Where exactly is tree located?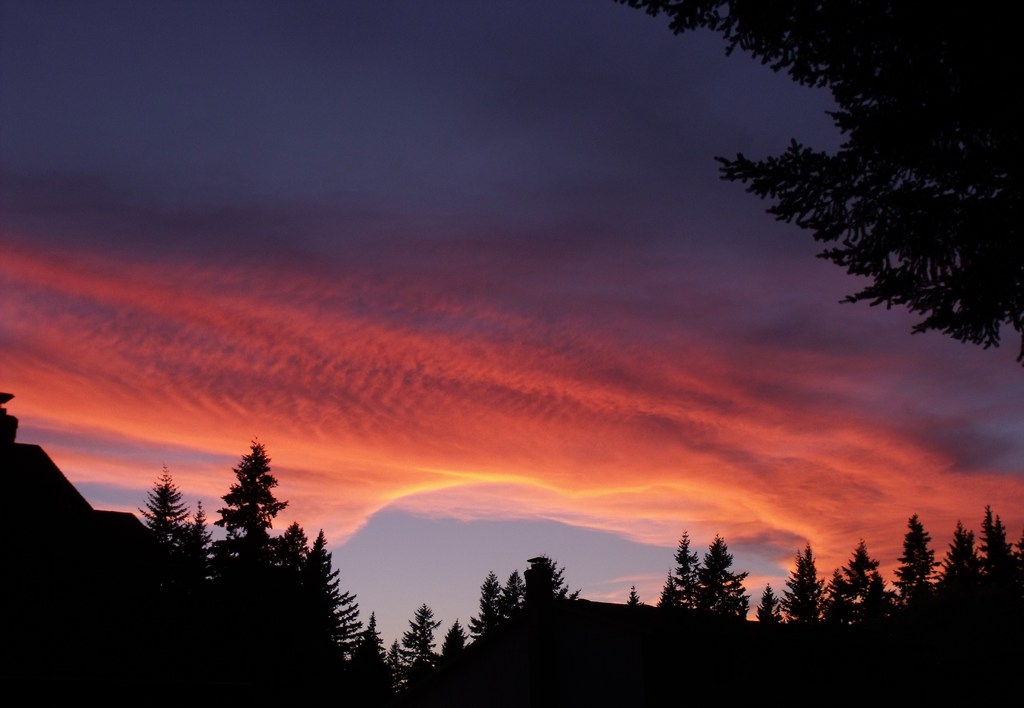
Its bounding box is detection(210, 436, 282, 567).
